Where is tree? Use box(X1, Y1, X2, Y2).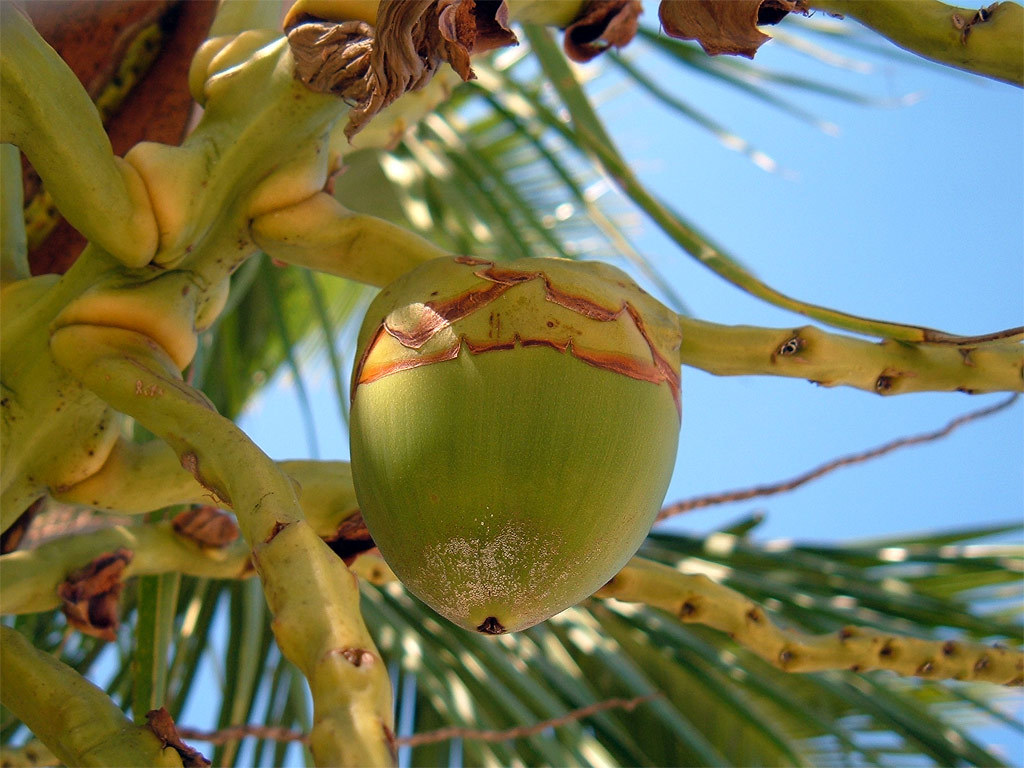
box(0, 0, 1023, 767).
